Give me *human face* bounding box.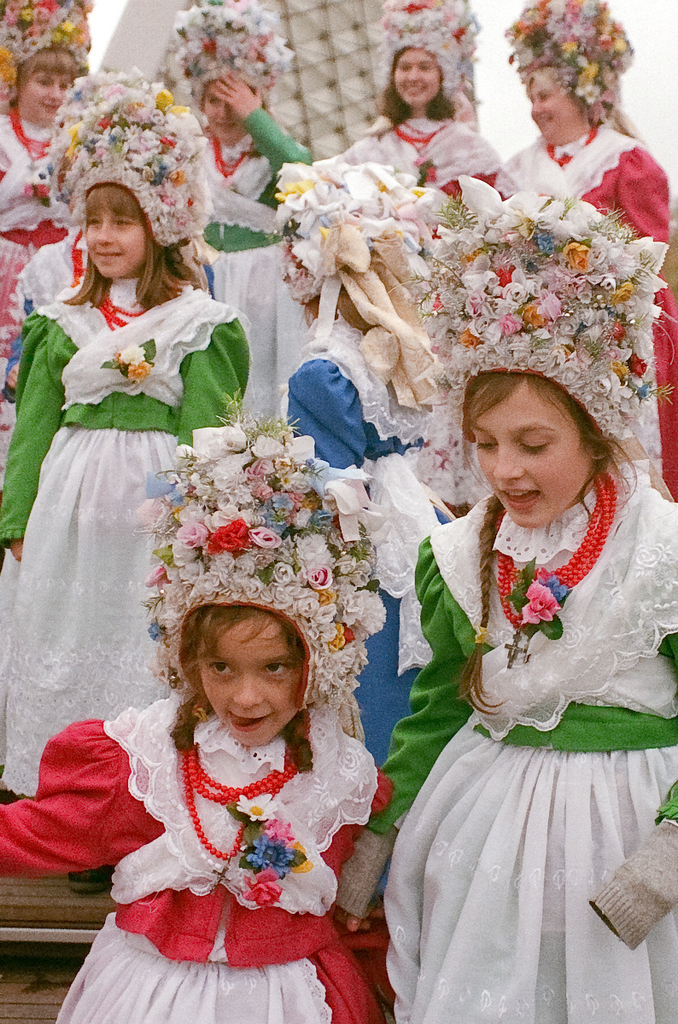
<box>200,616,296,748</box>.
